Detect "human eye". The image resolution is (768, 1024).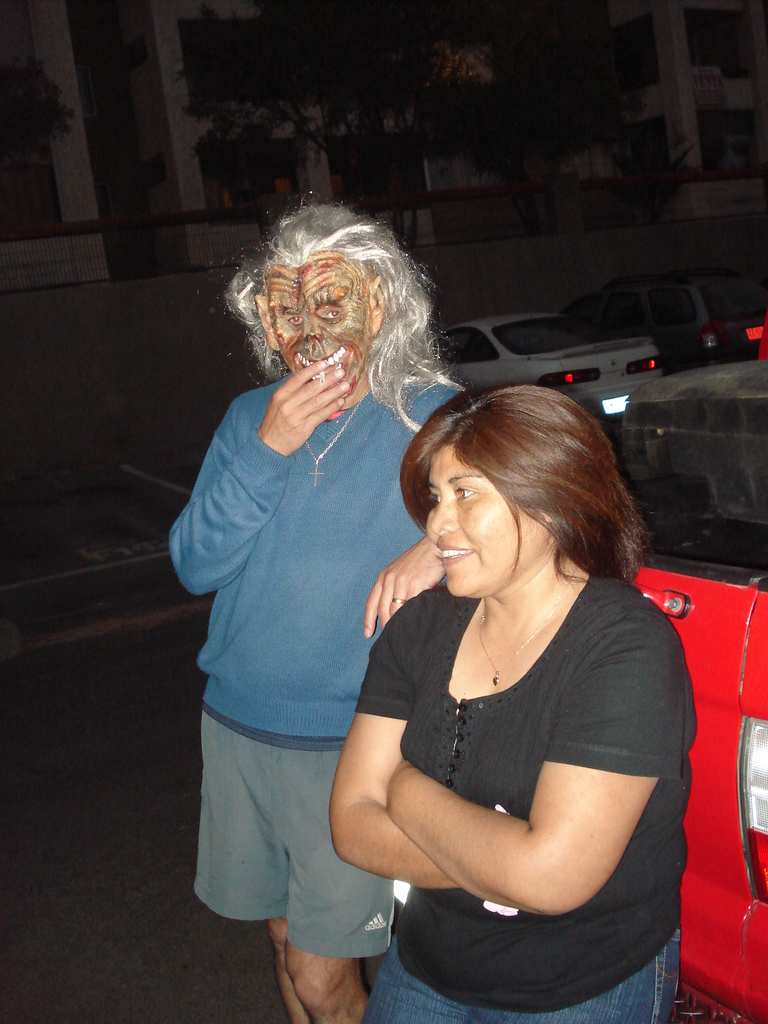
BBox(287, 314, 301, 322).
